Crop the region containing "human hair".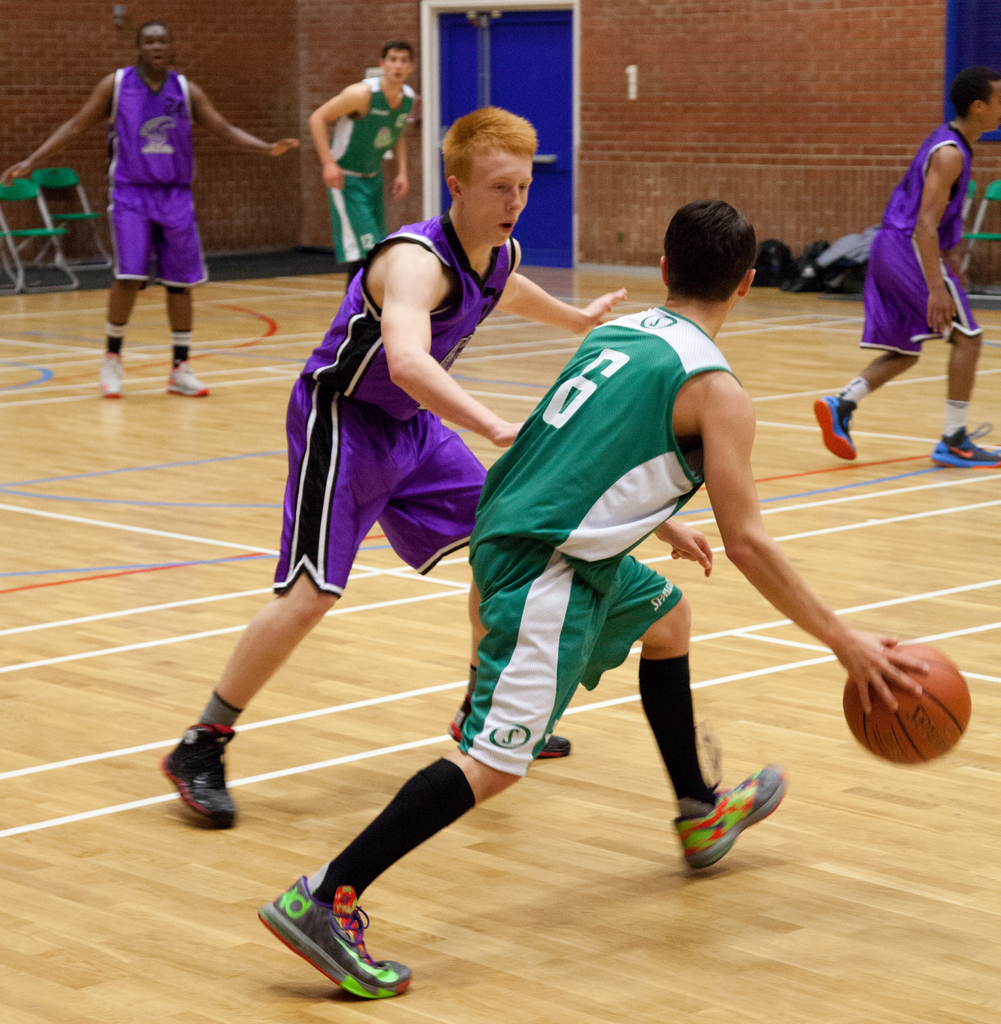
Crop region: <box>951,63,1000,125</box>.
